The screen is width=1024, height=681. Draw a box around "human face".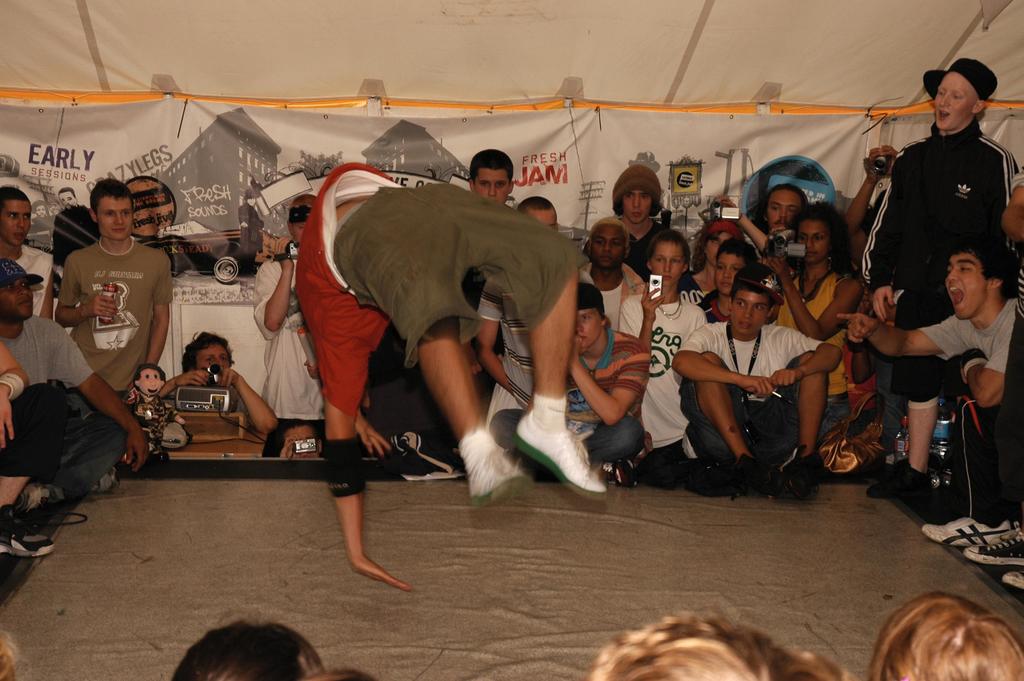
476, 170, 513, 206.
